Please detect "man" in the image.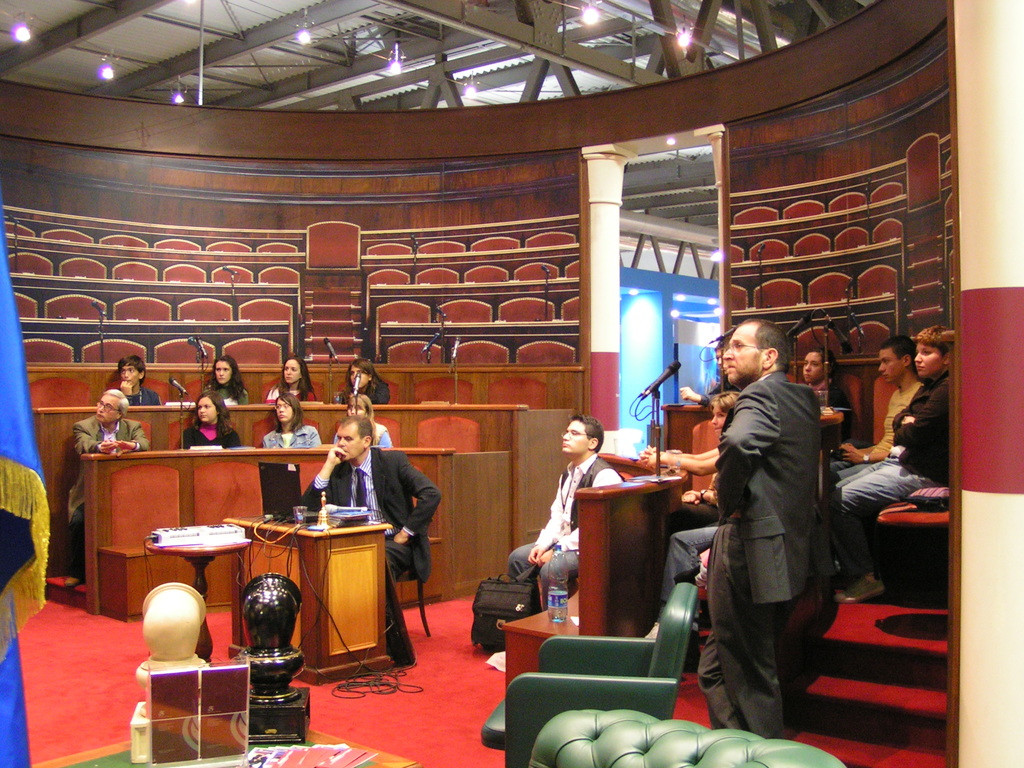
locate(698, 312, 851, 730).
